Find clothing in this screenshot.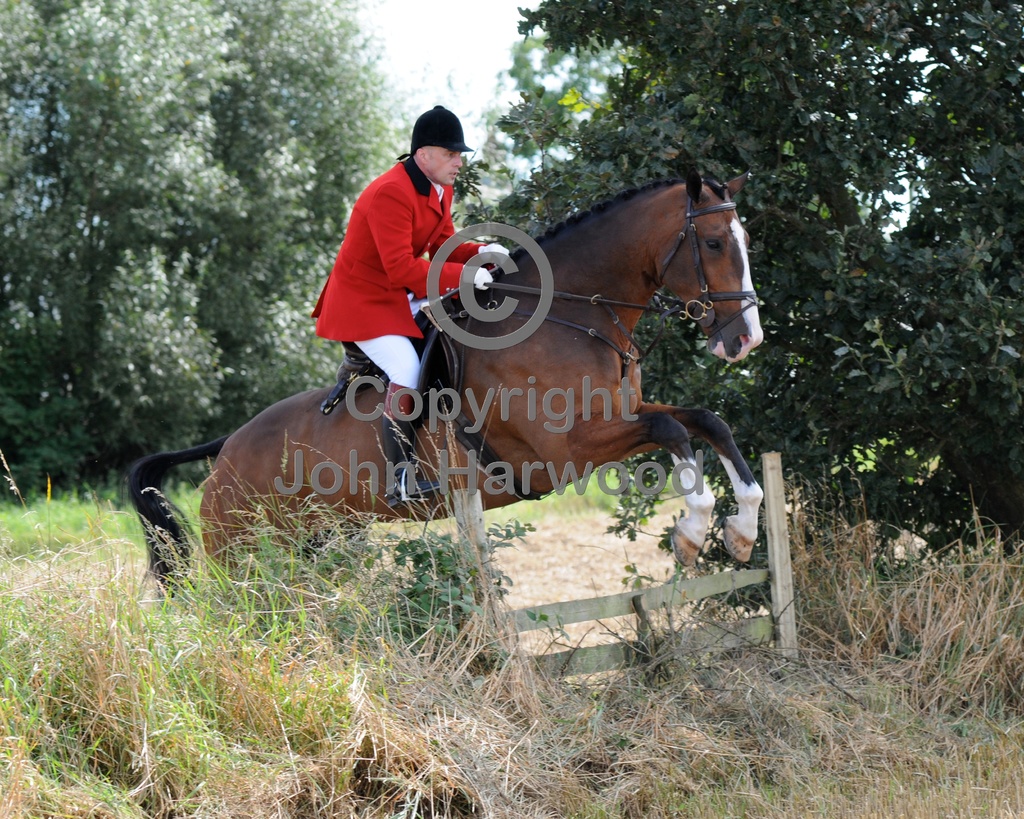
The bounding box for clothing is x1=320 y1=131 x2=469 y2=369.
